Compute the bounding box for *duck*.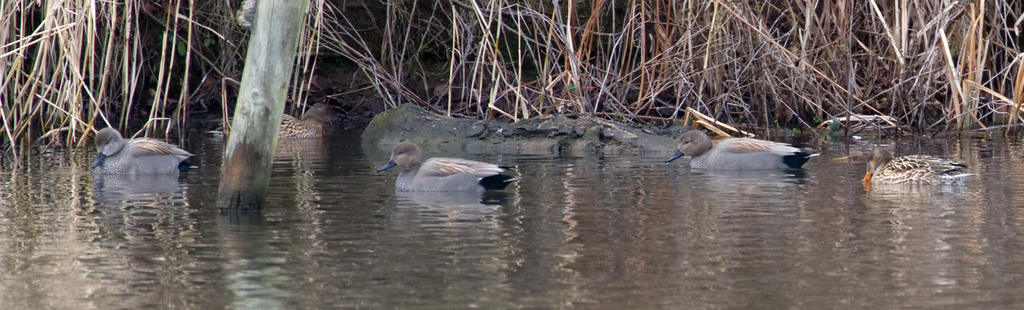
361, 129, 530, 196.
